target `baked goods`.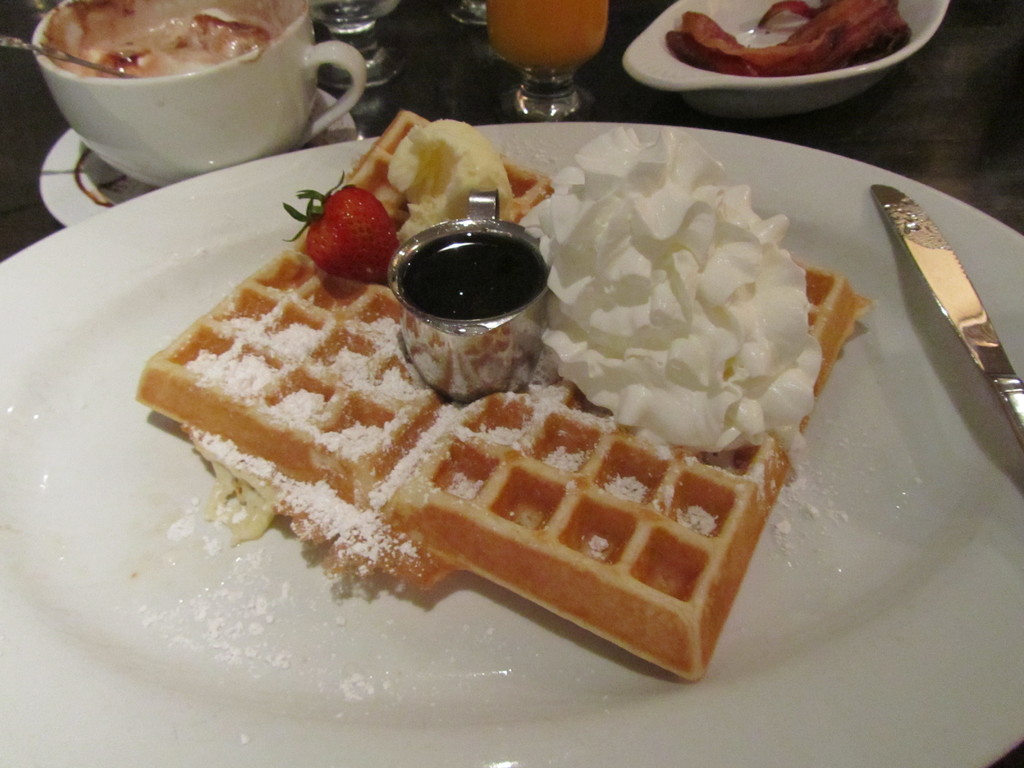
Target region: 138 111 877 679.
